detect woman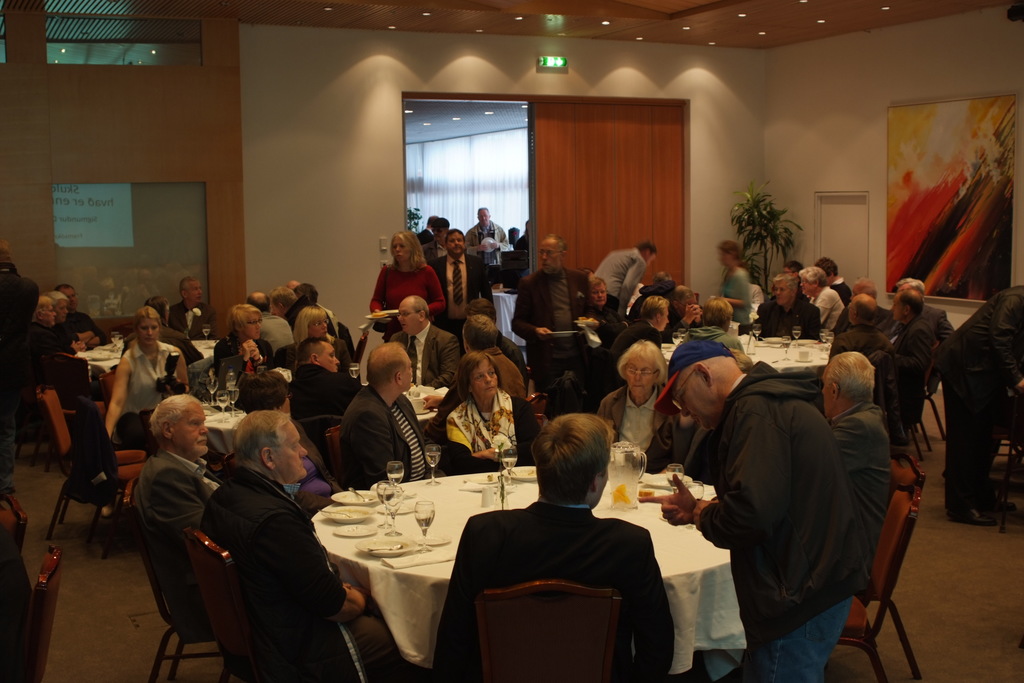
[579,346,669,469]
